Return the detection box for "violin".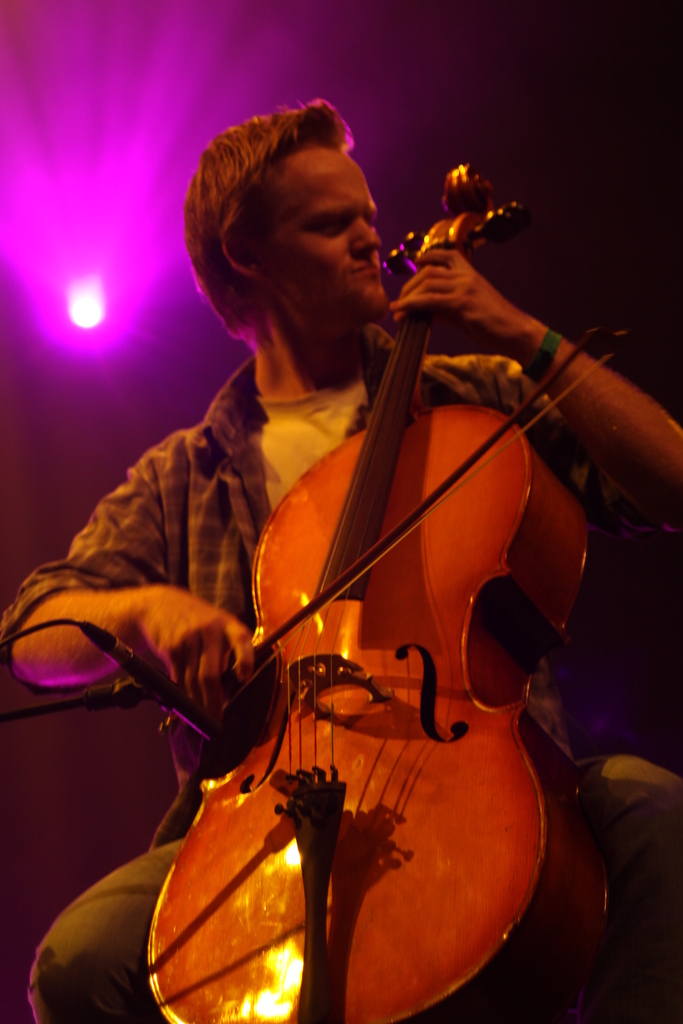
168/106/588/1023.
